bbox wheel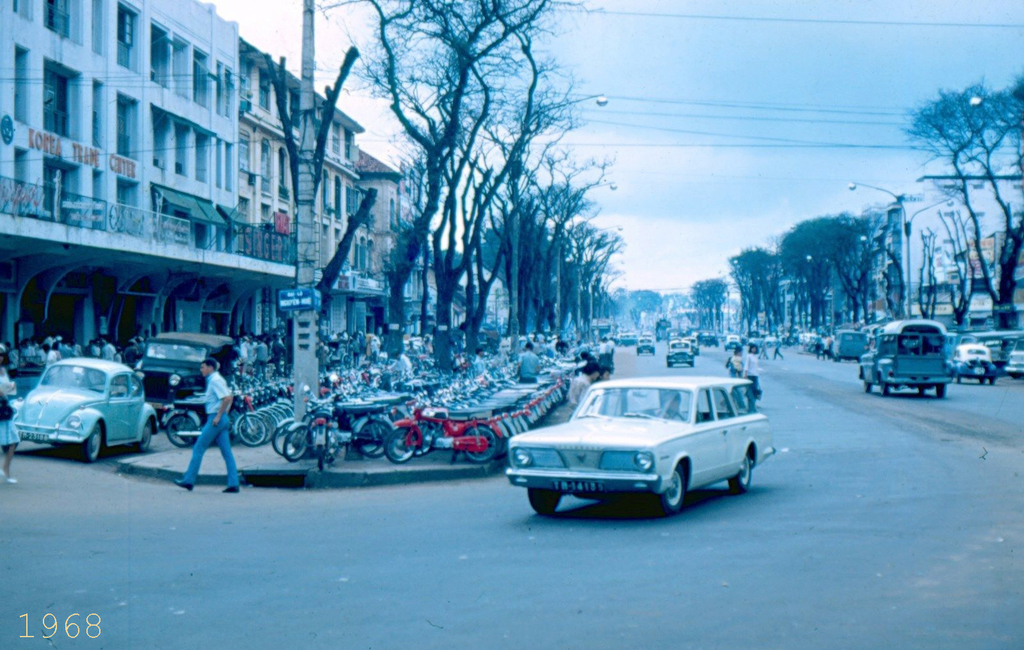
(left=388, top=428, right=419, bottom=464)
